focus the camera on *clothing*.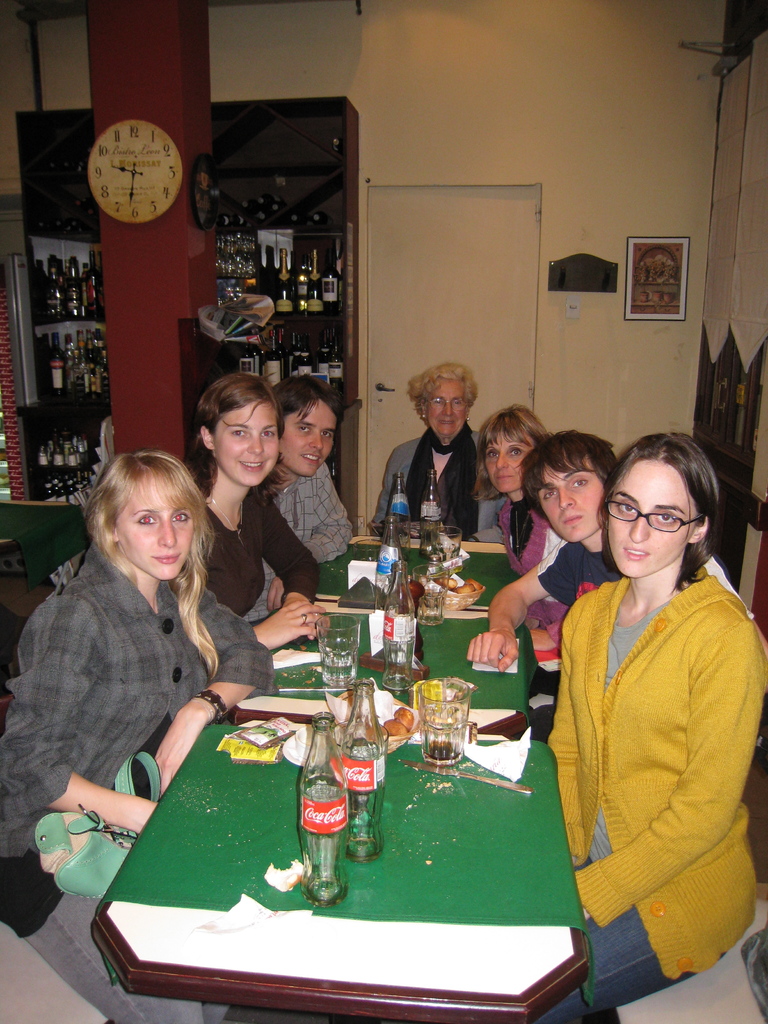
Focus region: <region>241, 460, 356, 627</region>.
